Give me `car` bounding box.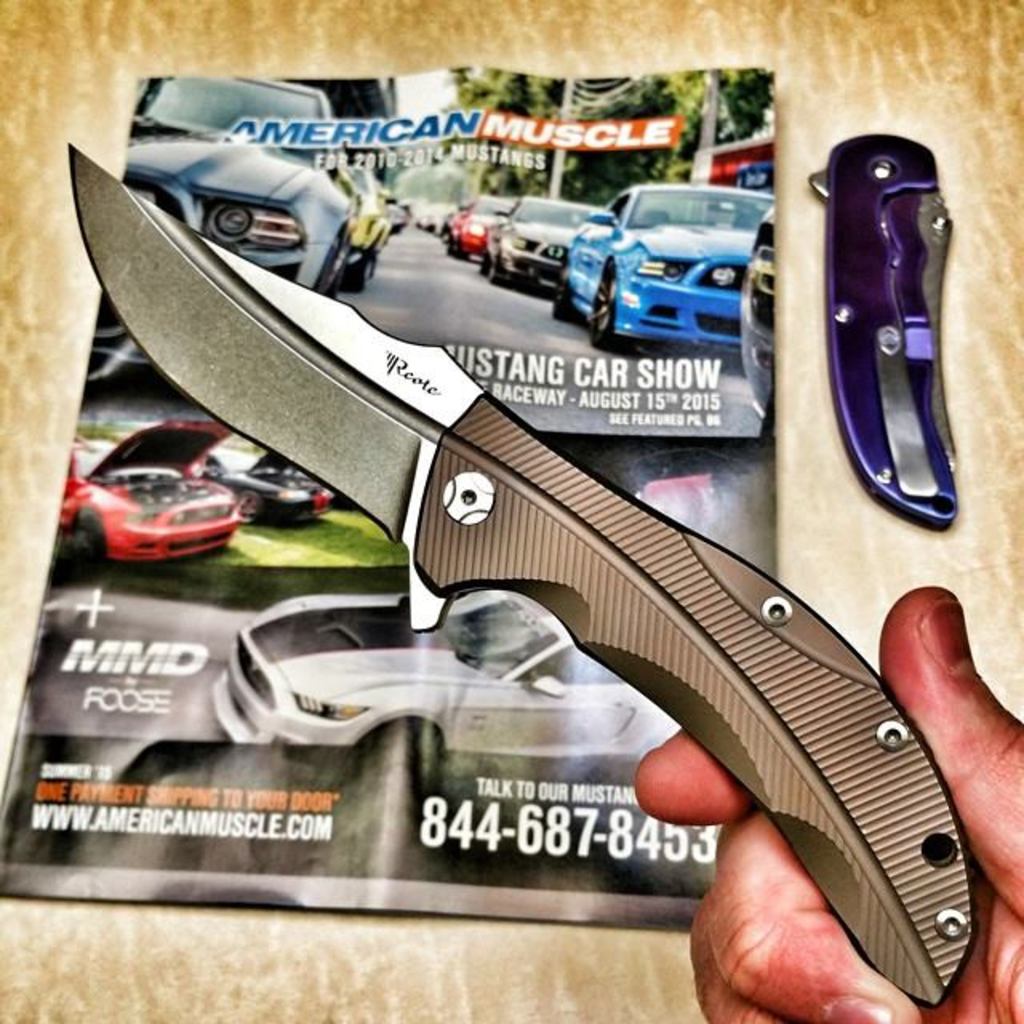
select_region(570, 181, 800, 370).
